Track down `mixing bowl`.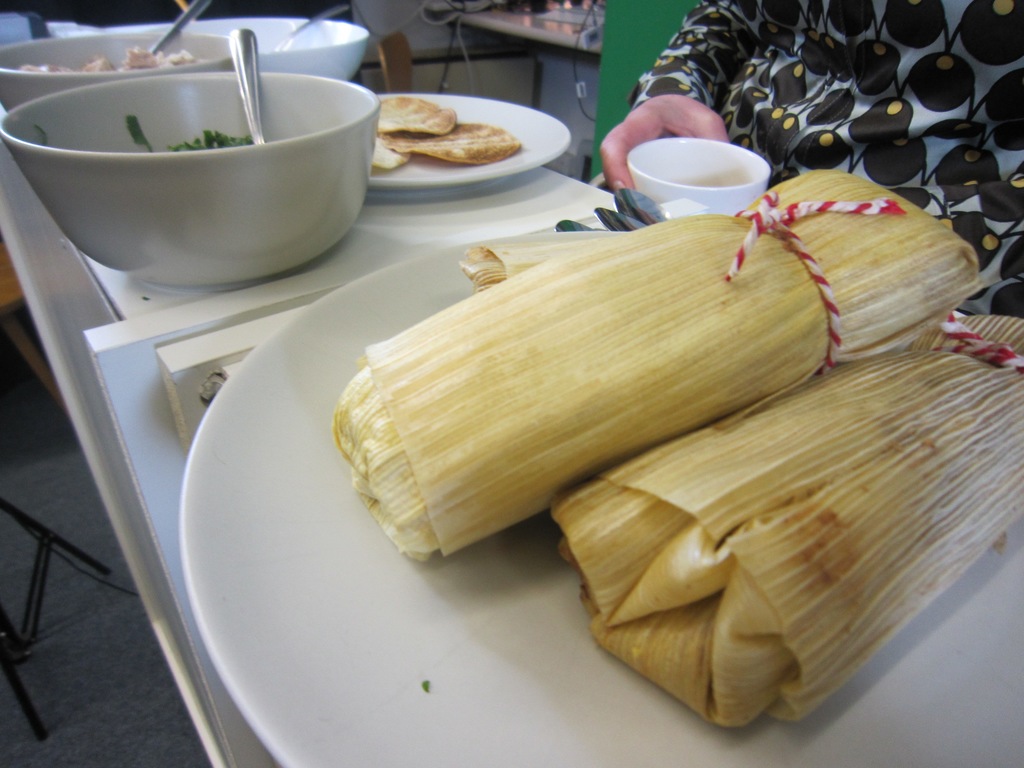
Tracked to (left=0, top=28, right=235, bottom=115).
